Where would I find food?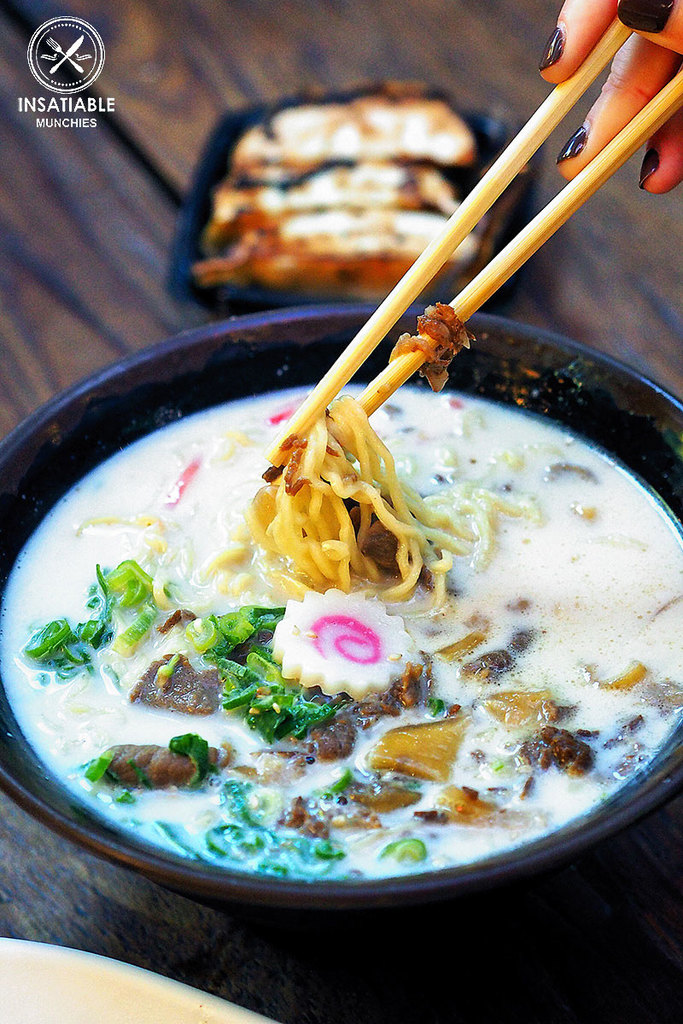
At (196,97,476,290).
